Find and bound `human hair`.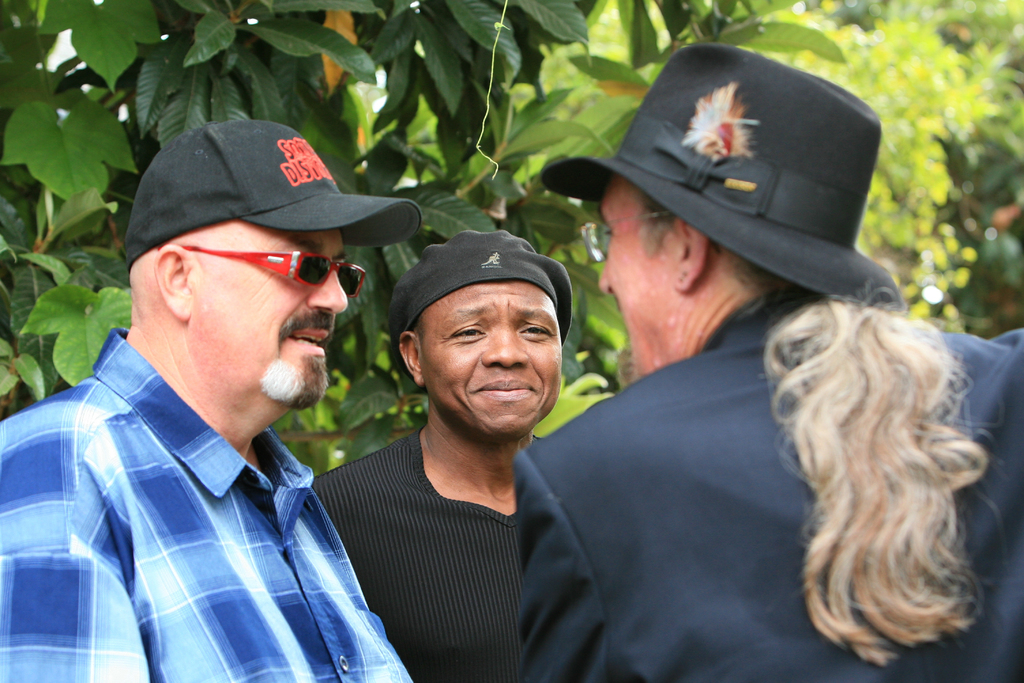
Bound: <box>637,185,1011,666</box>.
